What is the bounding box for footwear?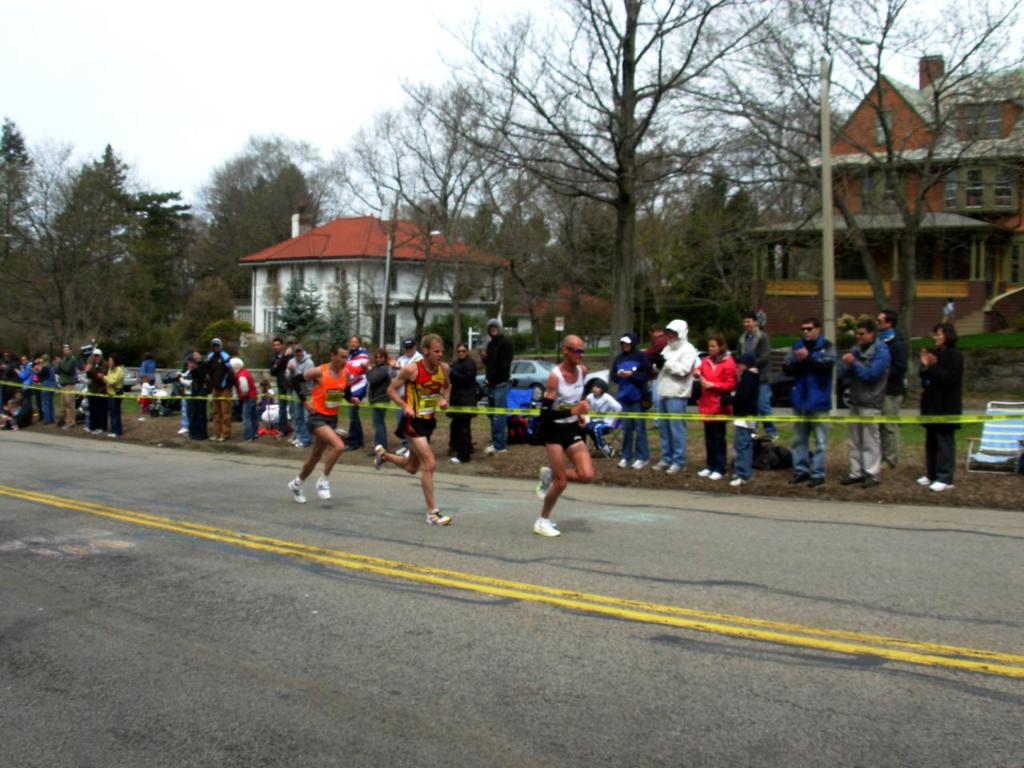
l=450, t=457, r=458, b=467.
